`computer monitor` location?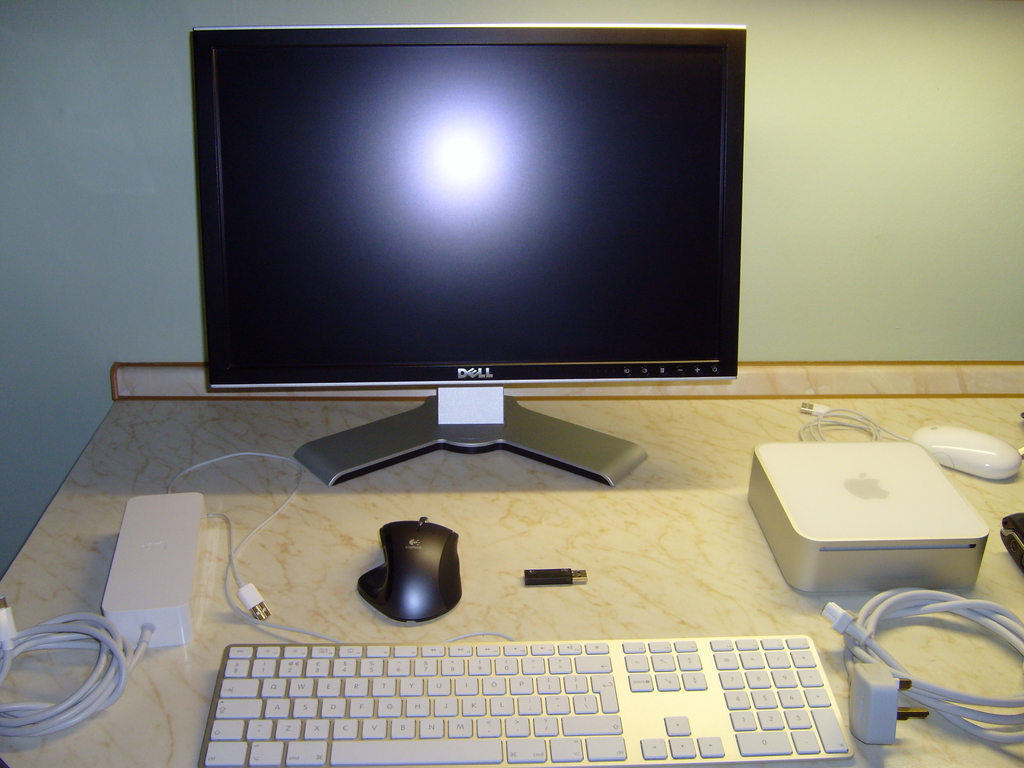
l=197, t=22, r=746, b=484
